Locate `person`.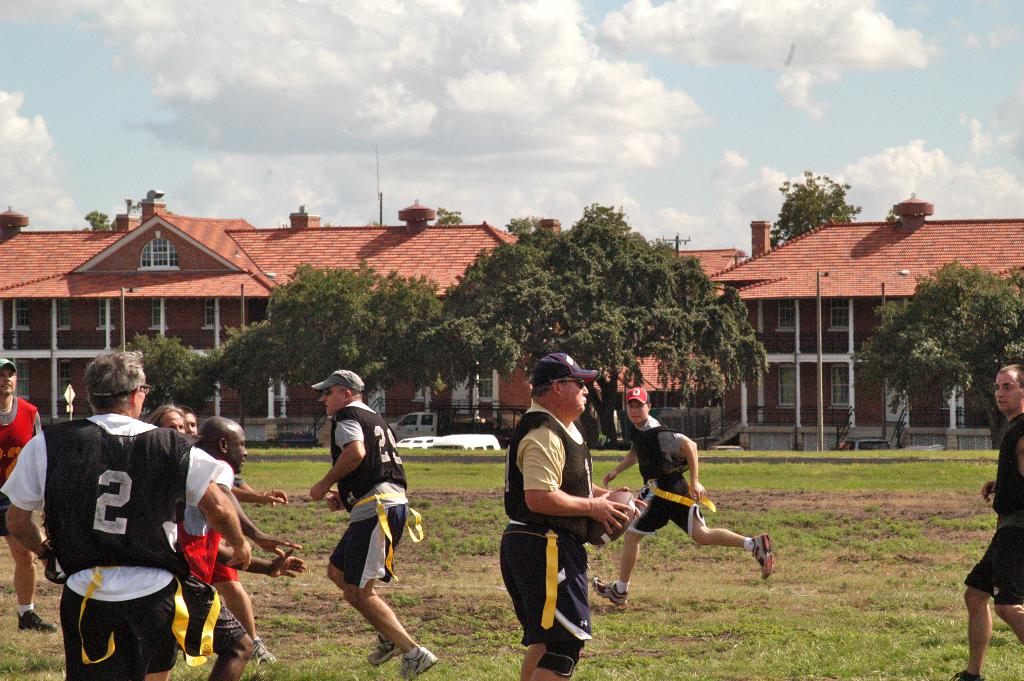
Bounding box: 309:368:435:680.
